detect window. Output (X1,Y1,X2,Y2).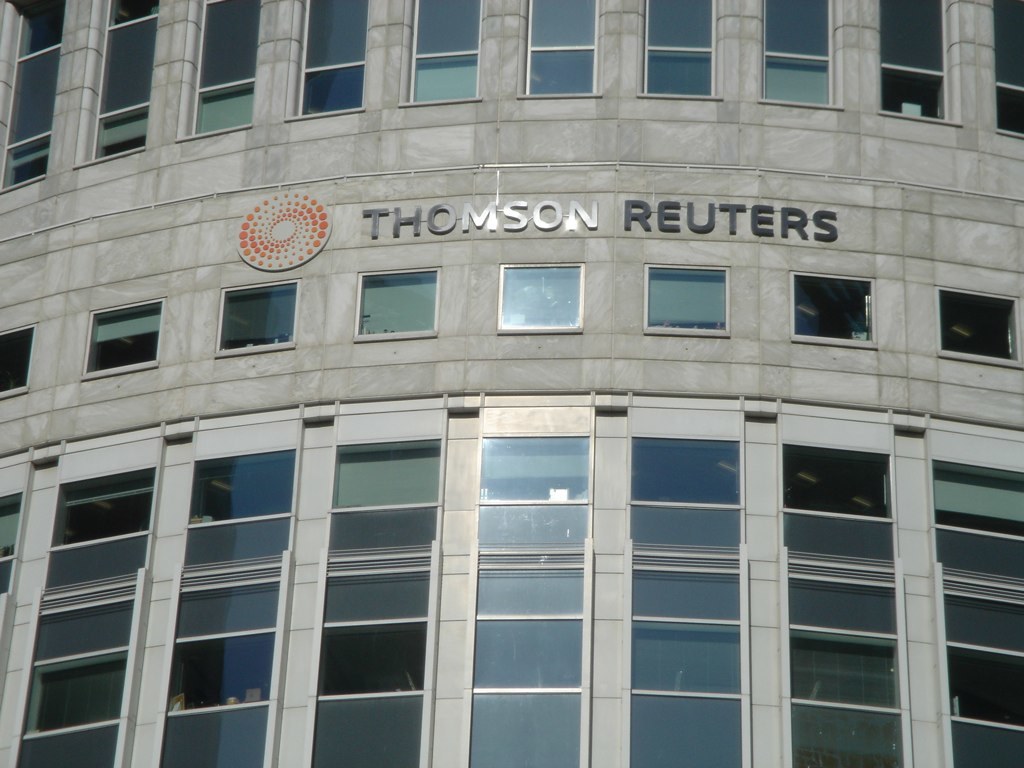
(607,428,745,767).
